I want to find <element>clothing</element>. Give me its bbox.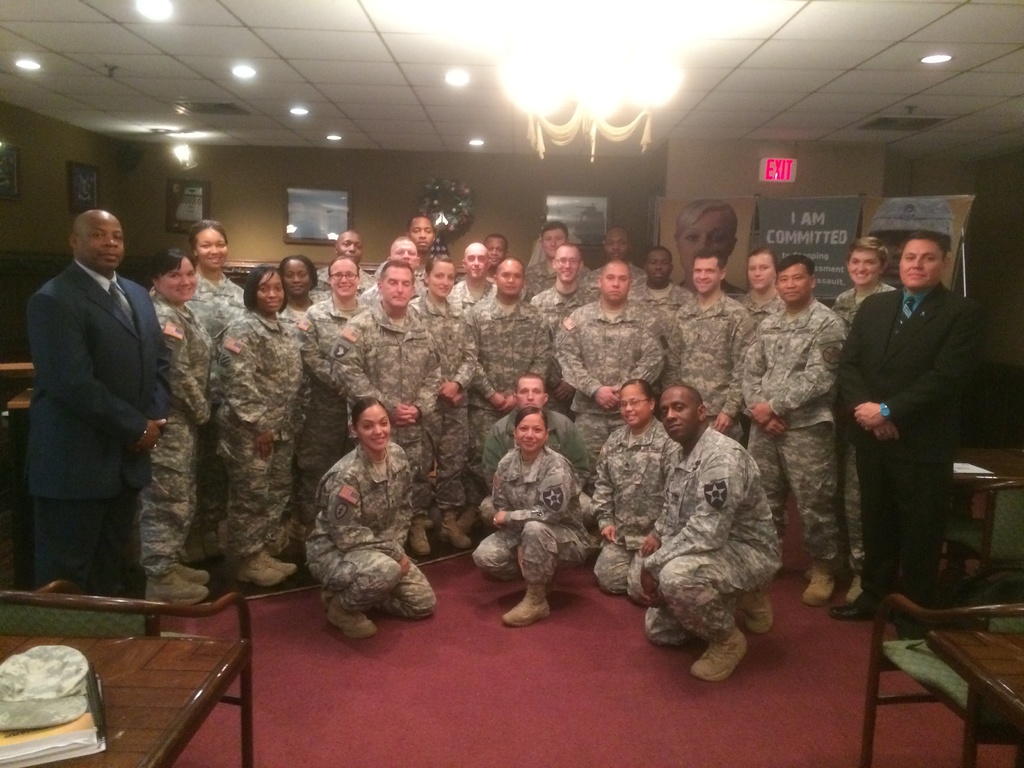
(x1=544, y1=296, x2=655, y2=424).
